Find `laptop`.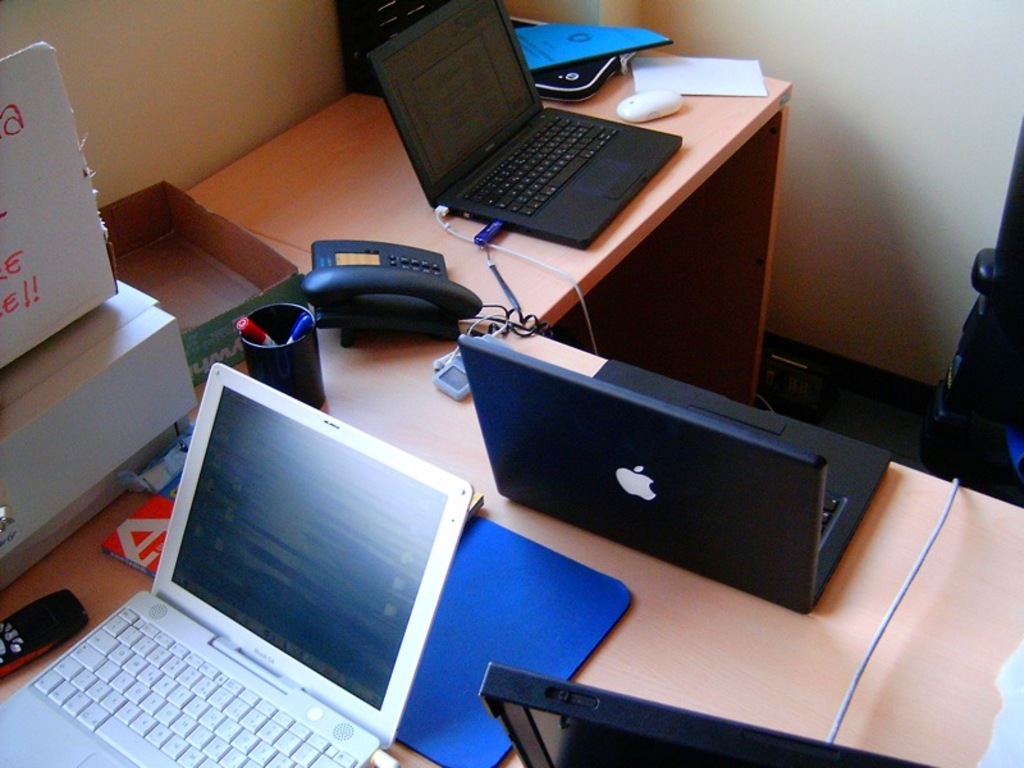
detection(367, 0, 682, 244).
